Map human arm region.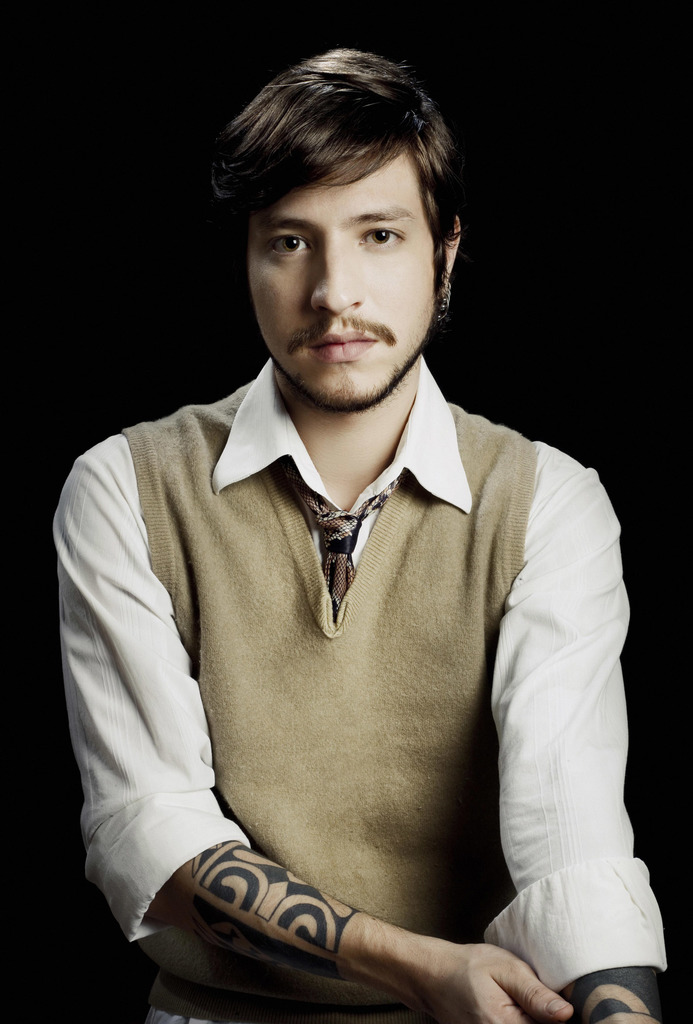
Mapped to {"left": 101, "top": 798, "right": 573, "bottom": 1001}.
